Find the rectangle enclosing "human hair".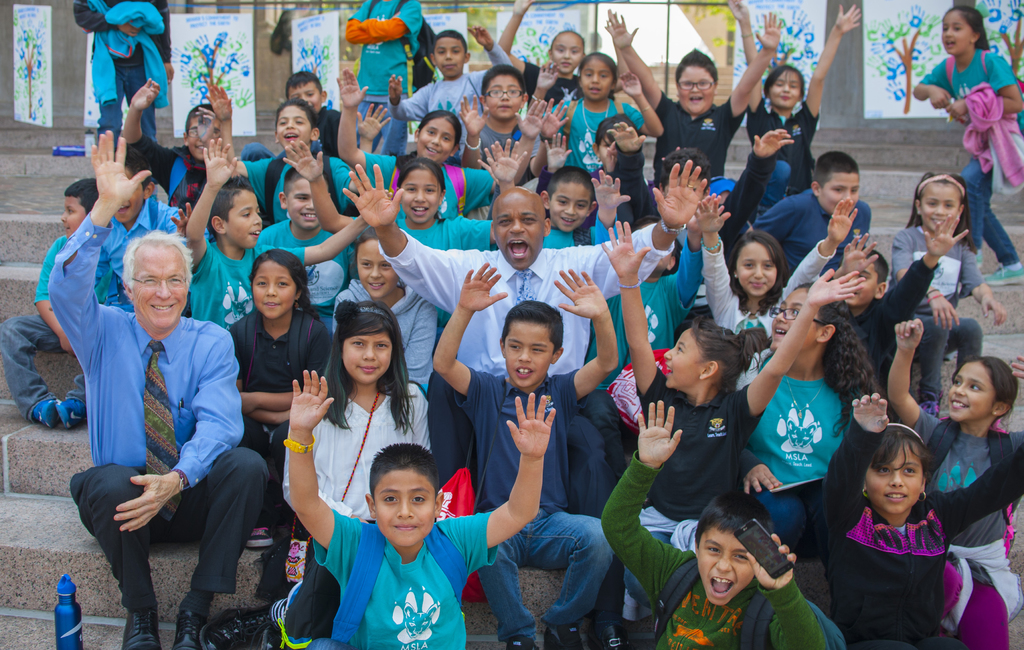
bbox(593, 112, 646, 151).
